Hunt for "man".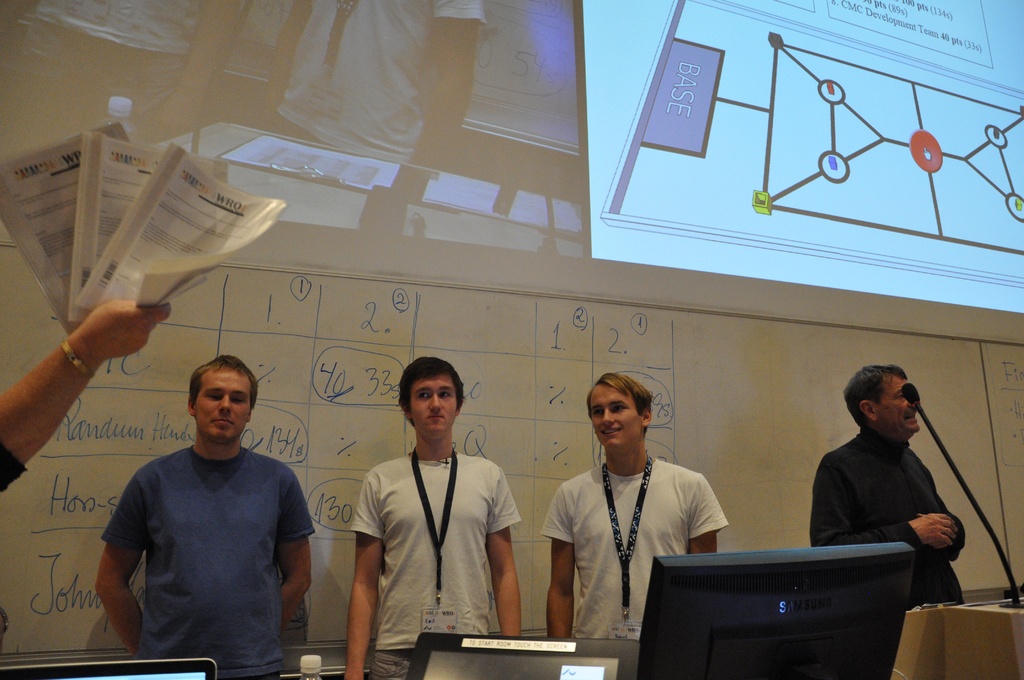
Hunted down at region(347, 357, 527, 679).
